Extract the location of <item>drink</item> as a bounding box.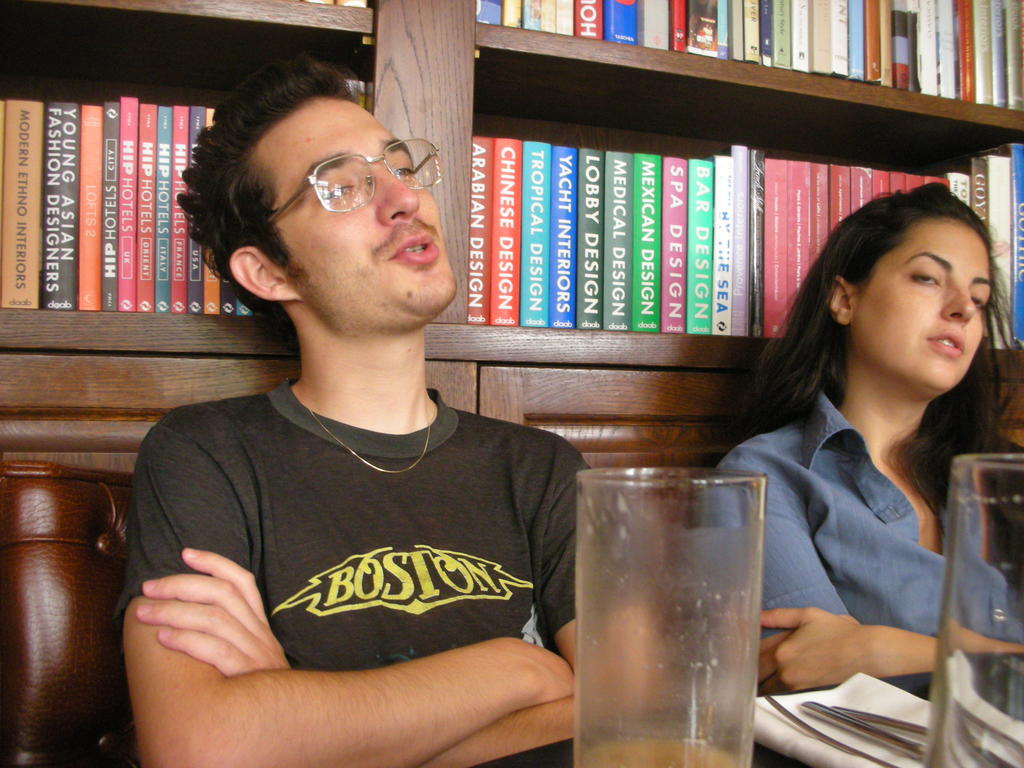
BBox(577, 728, 739, 767).
